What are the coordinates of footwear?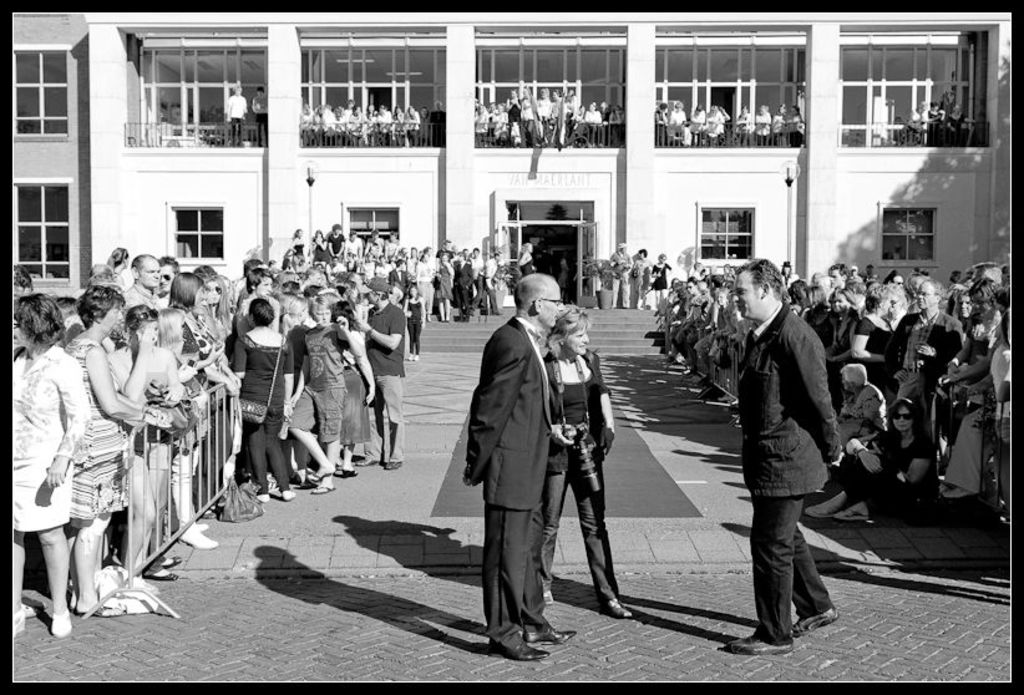
crop(161, 551, 179, 568).
